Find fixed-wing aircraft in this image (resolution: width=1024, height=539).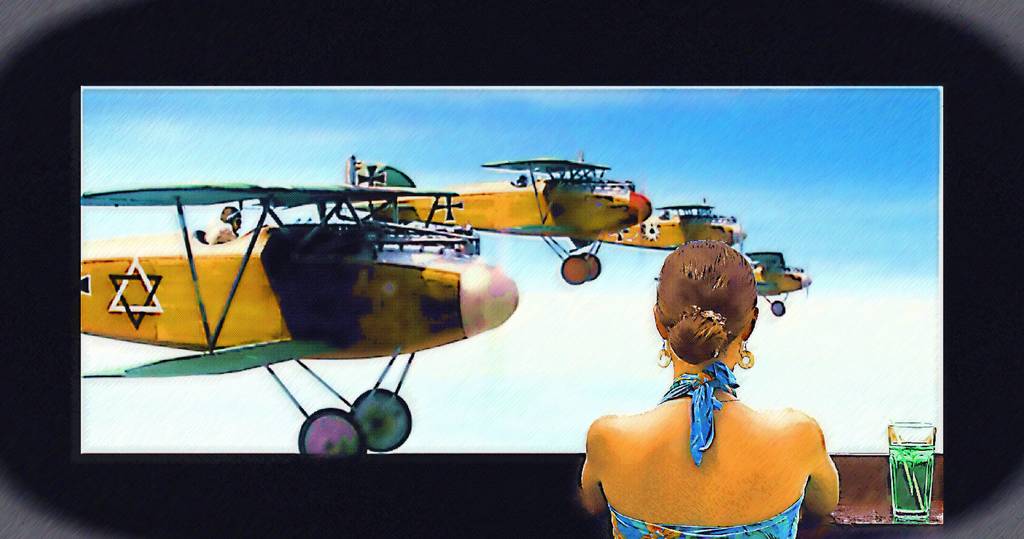
box(74, 180, 521, 466).
